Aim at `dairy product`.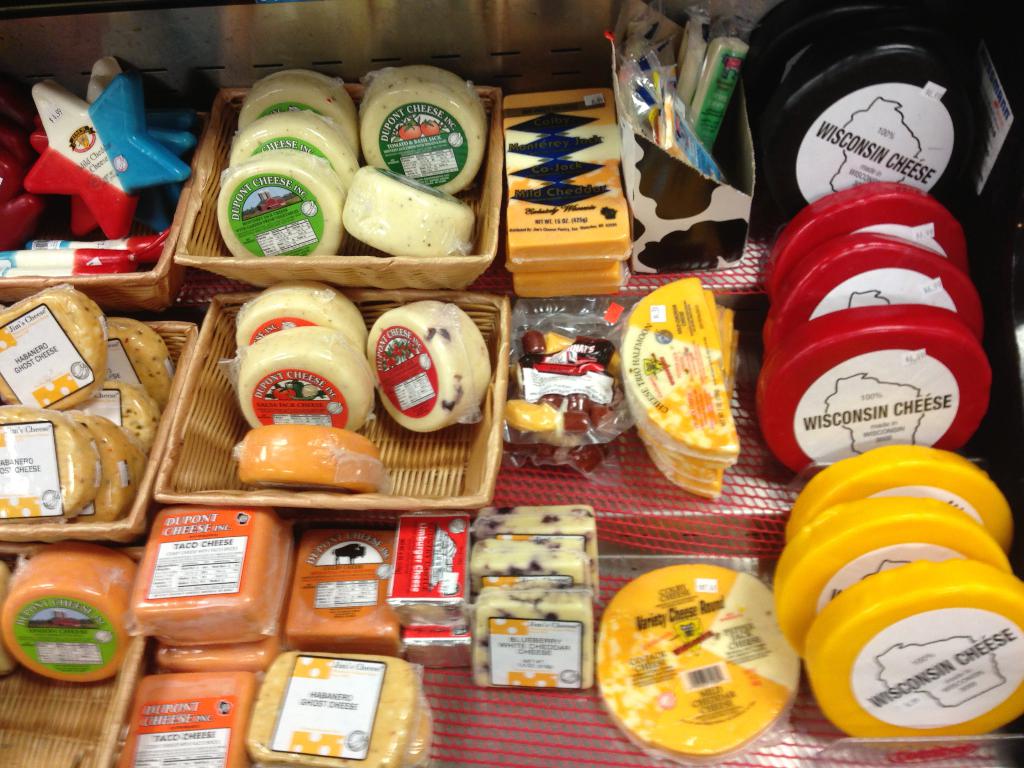
Aimed at bbox=[225, 114, 359, 189].
